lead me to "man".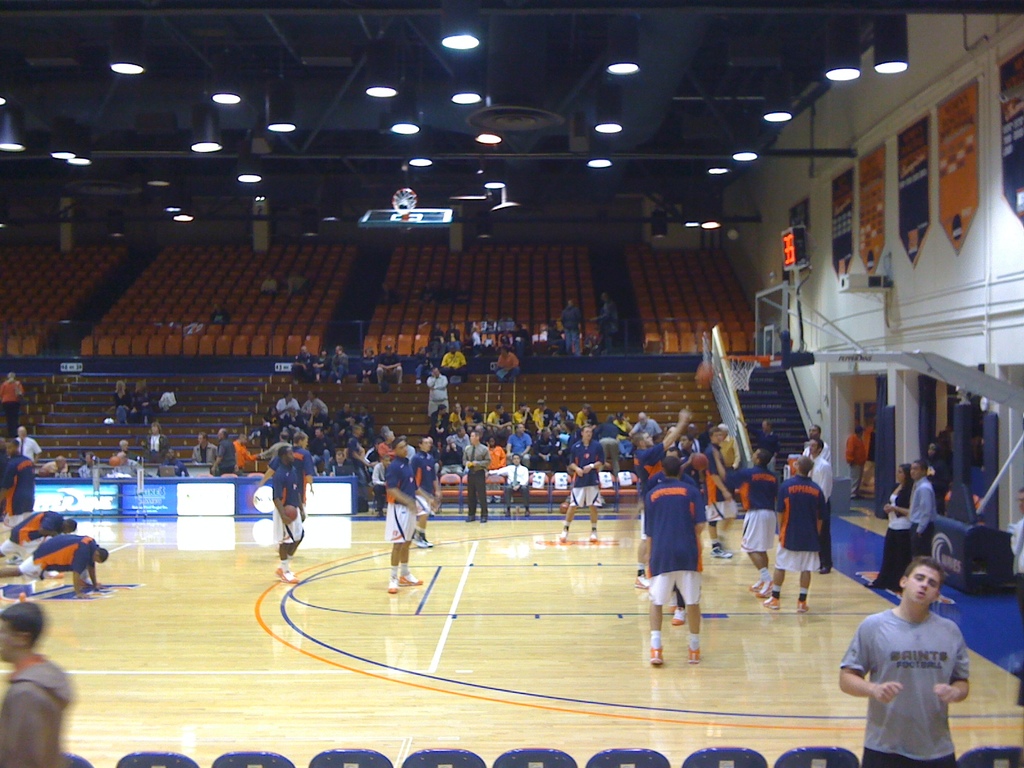
Lead to (x1=205, y1=428, x2=237, y2=477).
